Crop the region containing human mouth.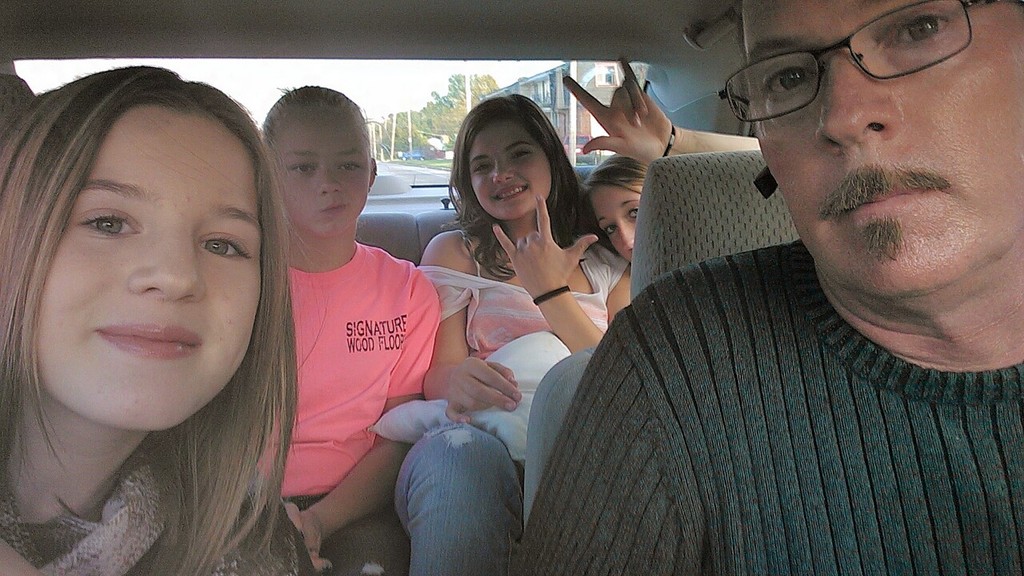
Crop region: box=[492, 185, 529, 205].
